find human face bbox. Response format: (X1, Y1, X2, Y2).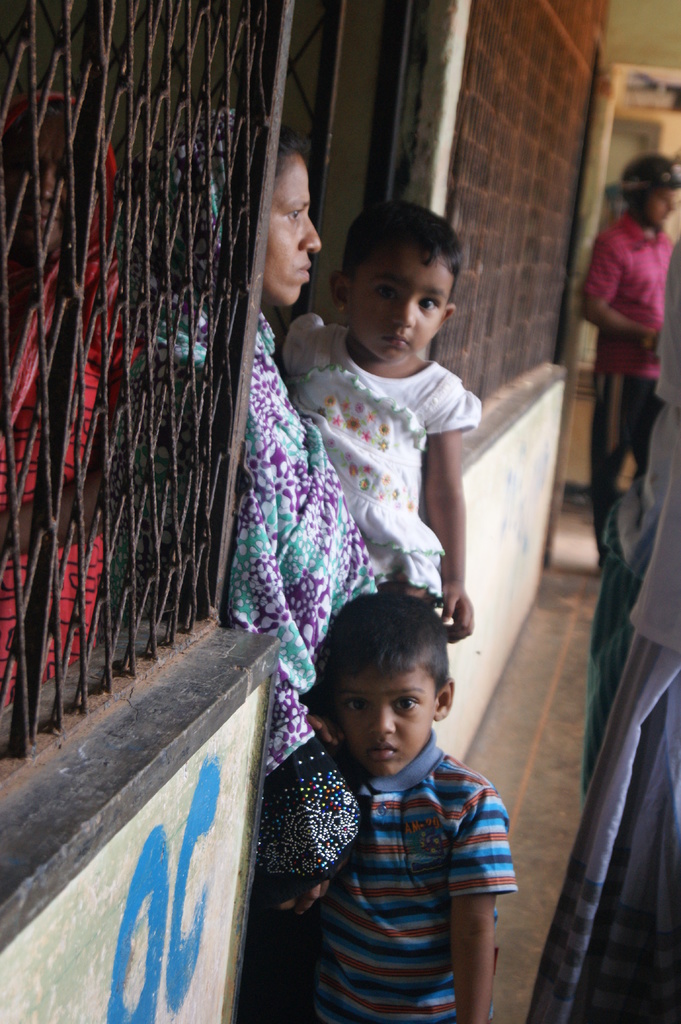
(331, 679, 436, 779).
